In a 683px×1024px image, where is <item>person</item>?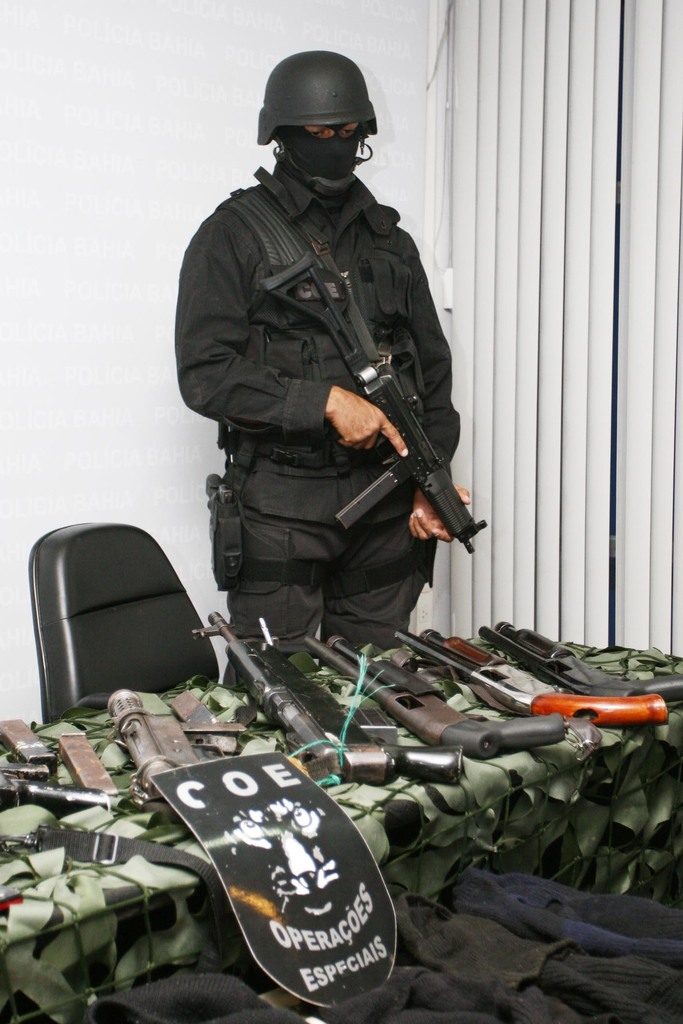
[165,50,487,687].
